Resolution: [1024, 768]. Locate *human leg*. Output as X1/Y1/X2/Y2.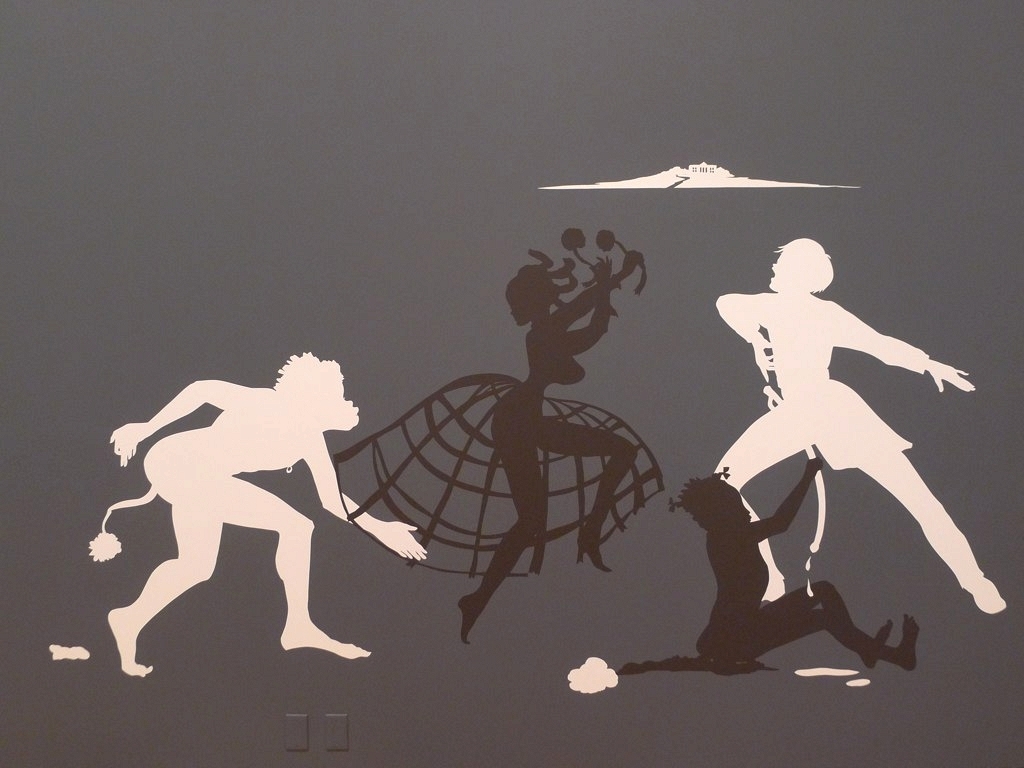
544/415/643/574.
